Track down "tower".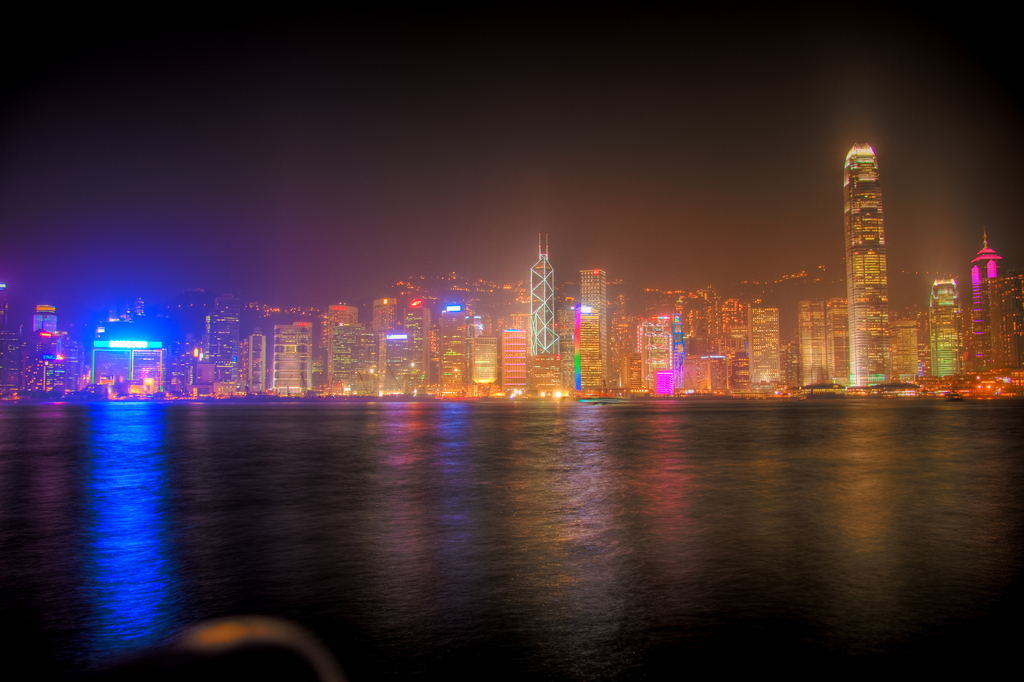
Tracked to [left=749, top=307, right=782, bottom=397].
